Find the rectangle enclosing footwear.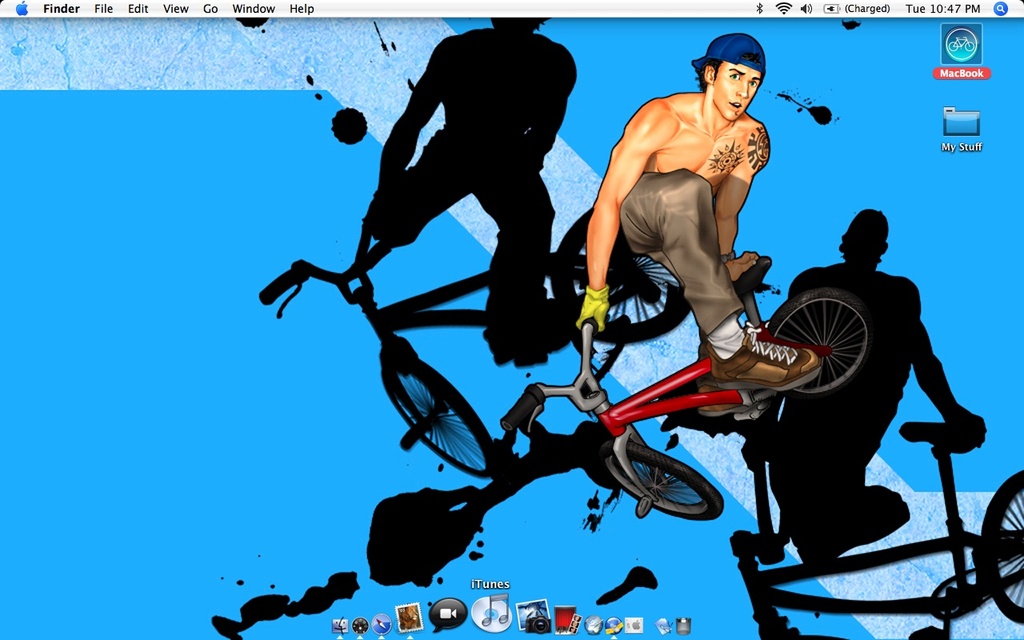
crop(698, 381, 747, 418).
